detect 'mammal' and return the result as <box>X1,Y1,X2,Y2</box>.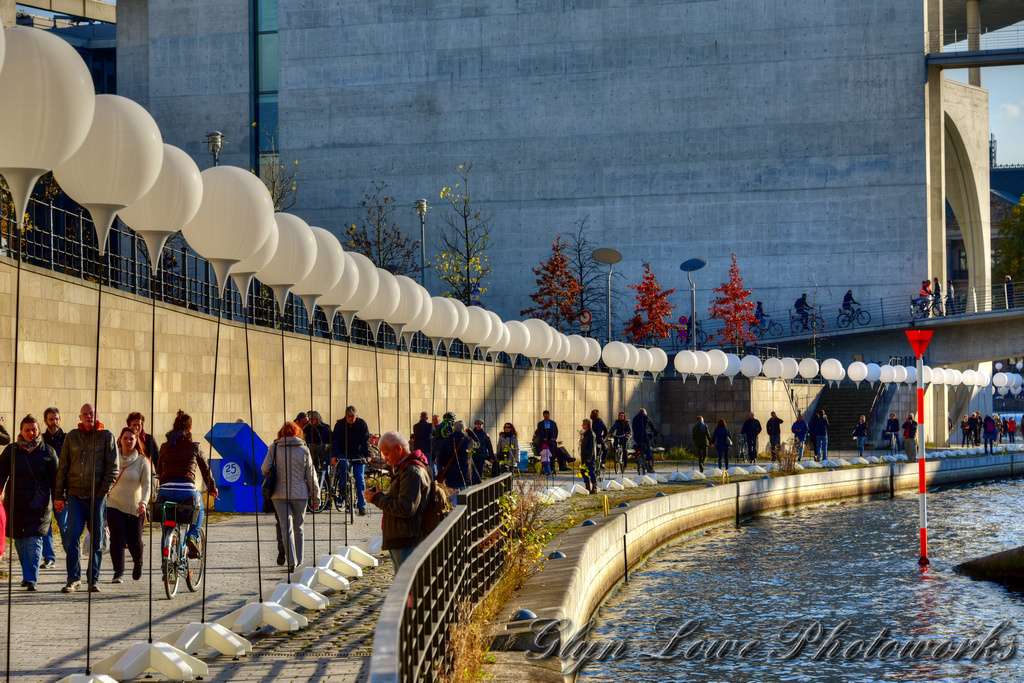
<box>54,407,118,592</box>.
